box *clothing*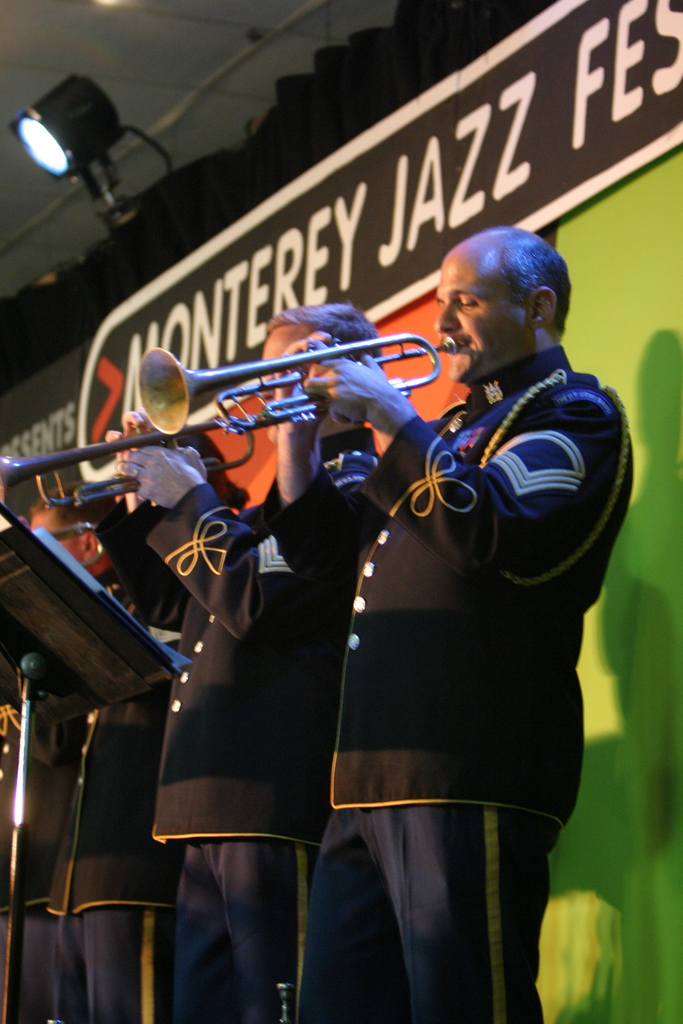
region(93, 423, 375, 832)
